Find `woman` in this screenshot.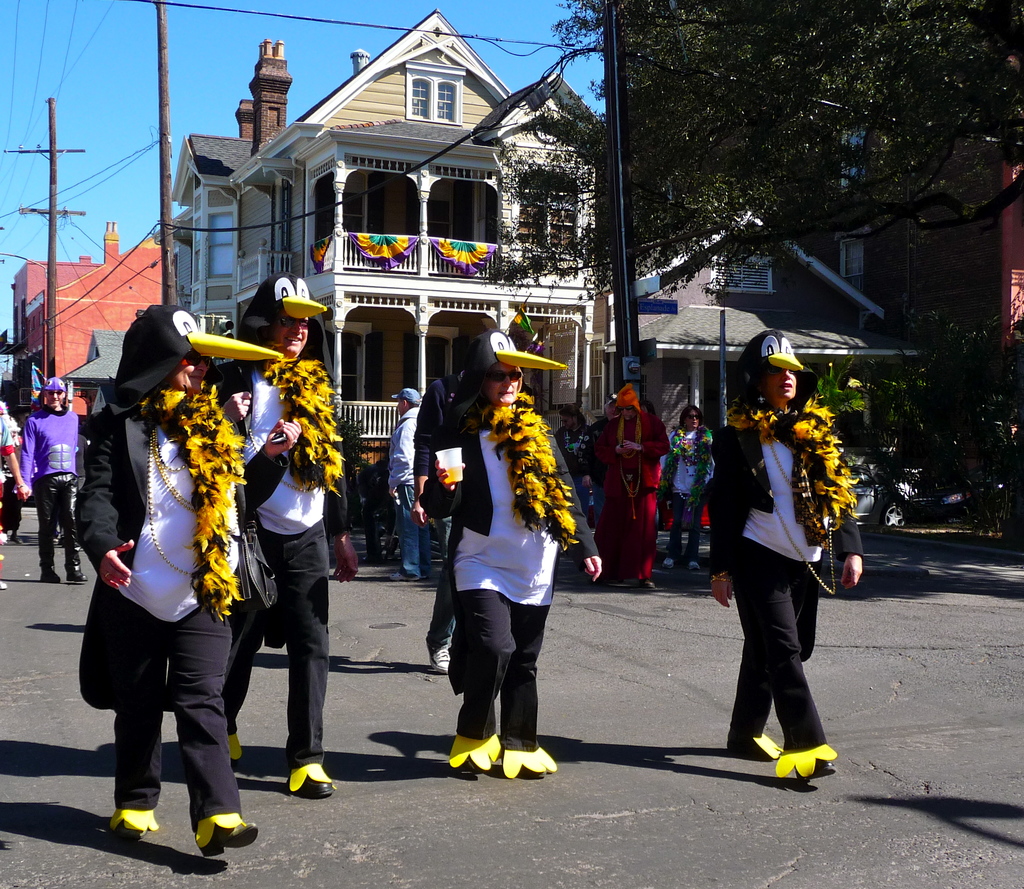
The bounding box for `woman` is [710, 329, 874, 794].
